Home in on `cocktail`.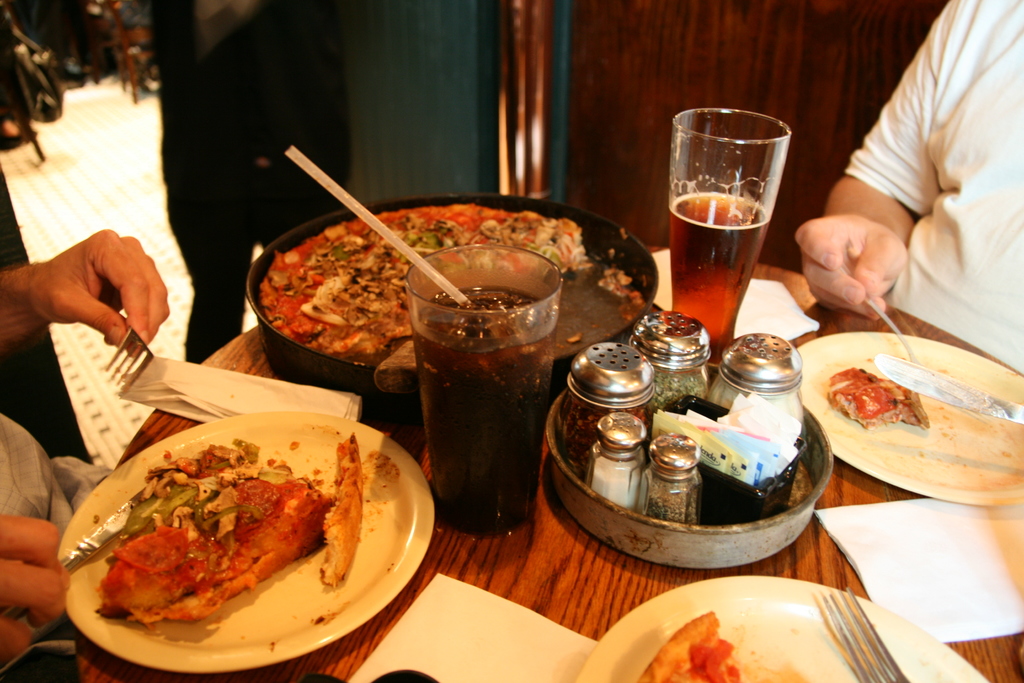
Homed in at locate(665, 114, 796, 343).
